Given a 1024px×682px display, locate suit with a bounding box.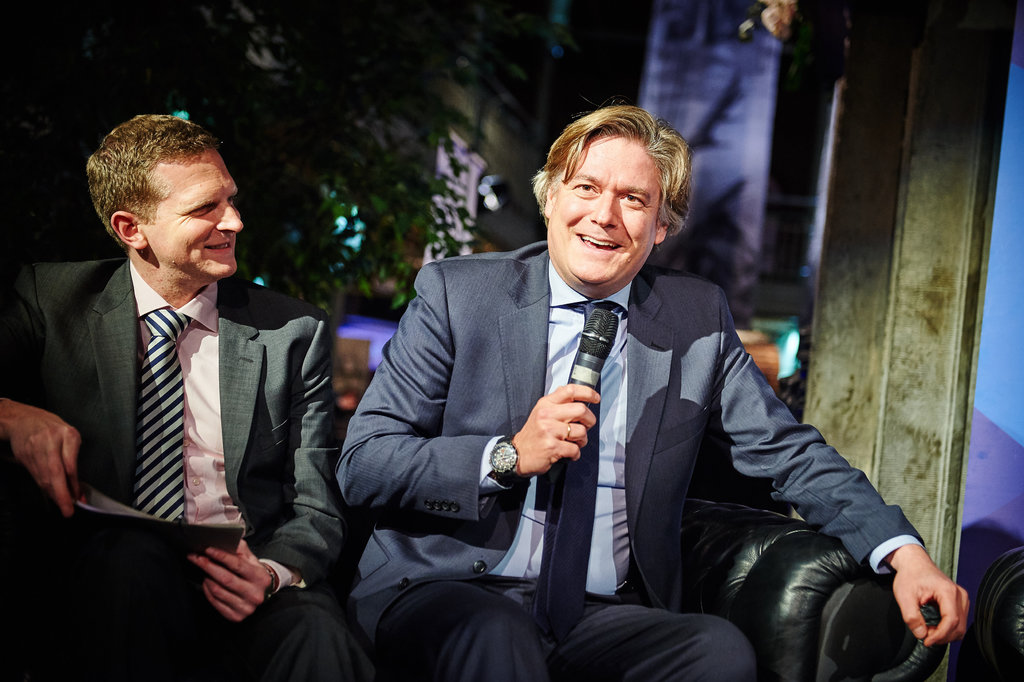
Located: (0,251,358,681).
